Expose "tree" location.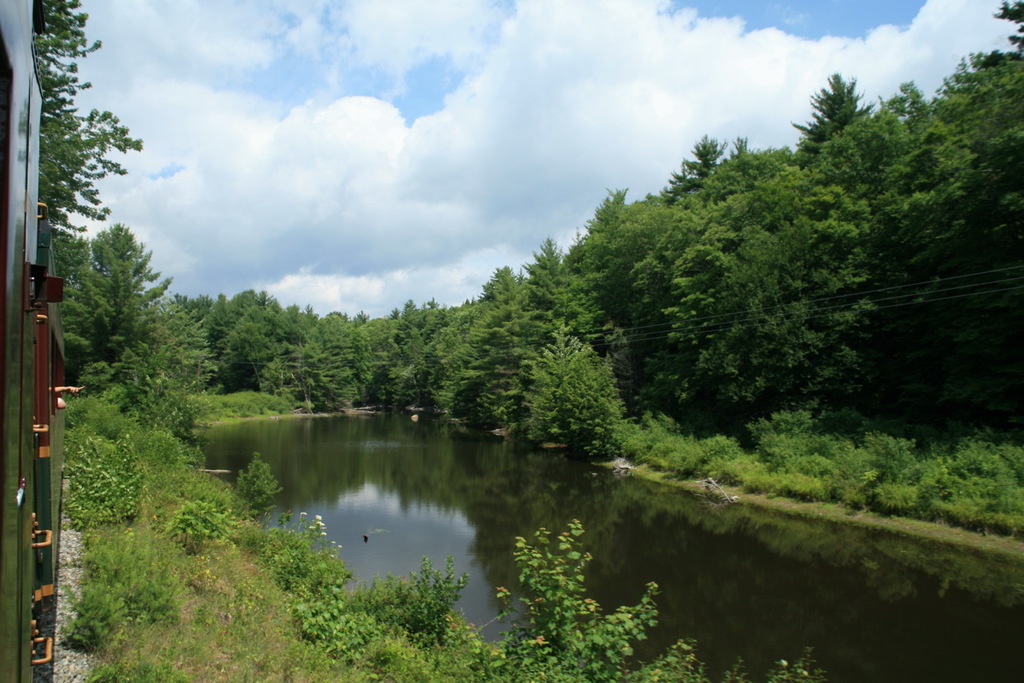
Exposed at BBox(726, 147, 848, 397).
